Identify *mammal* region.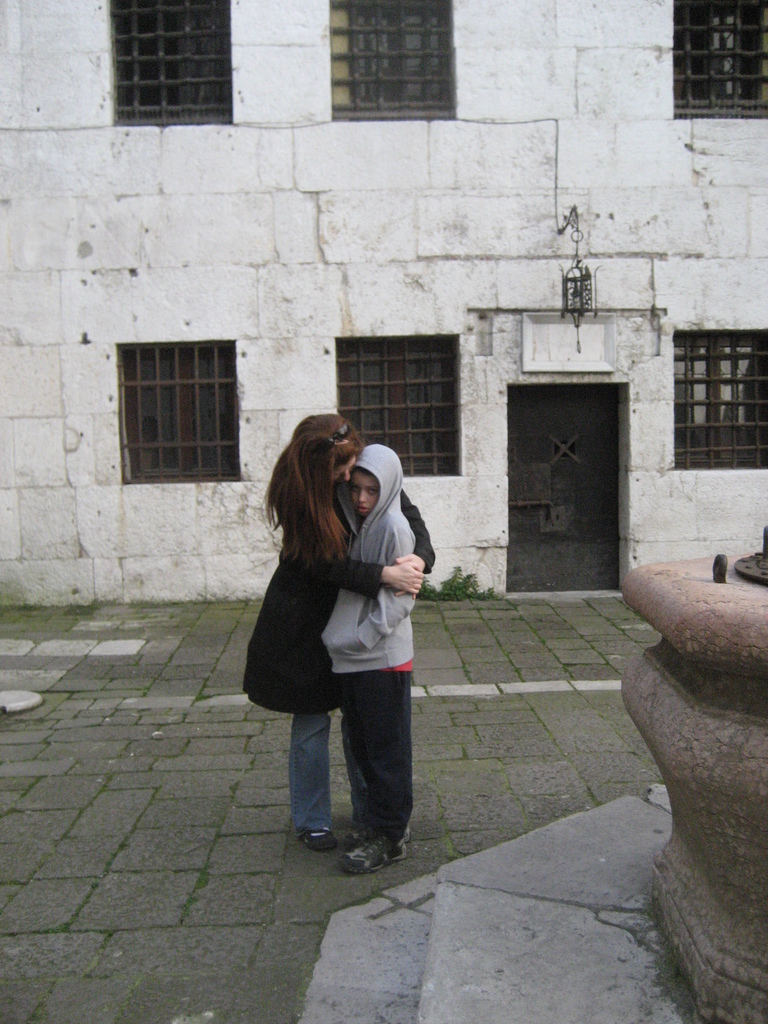
Region: <box>239,408,433,855</box>.
